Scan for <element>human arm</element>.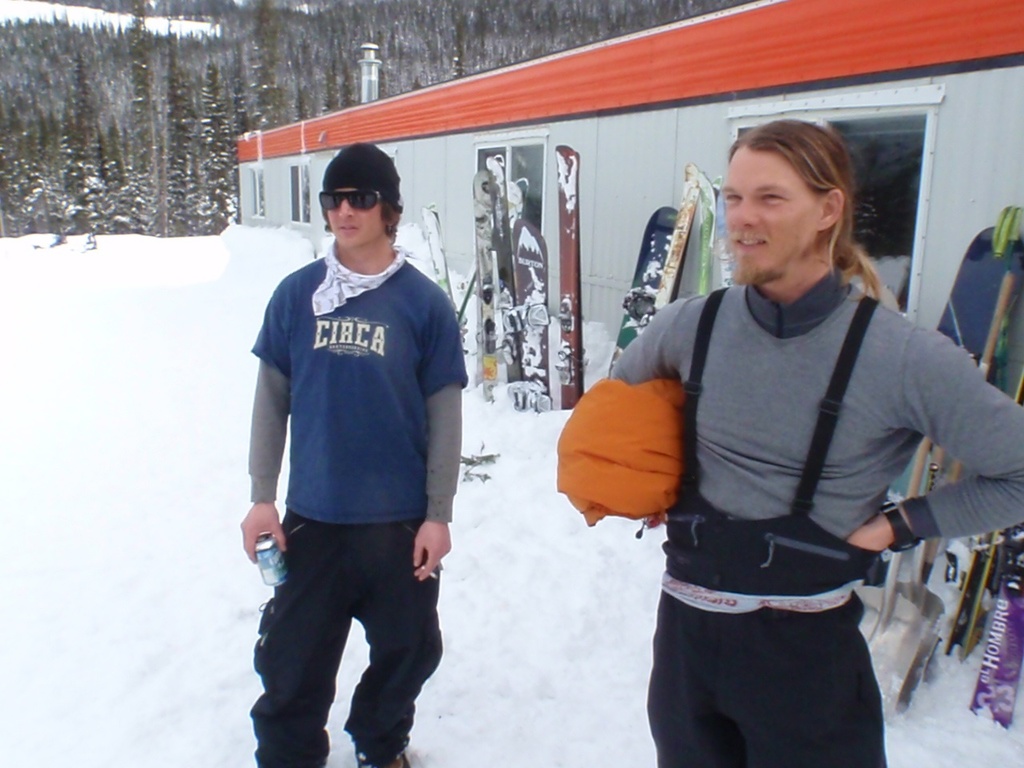
Scan result: [844,325,1023,555].
